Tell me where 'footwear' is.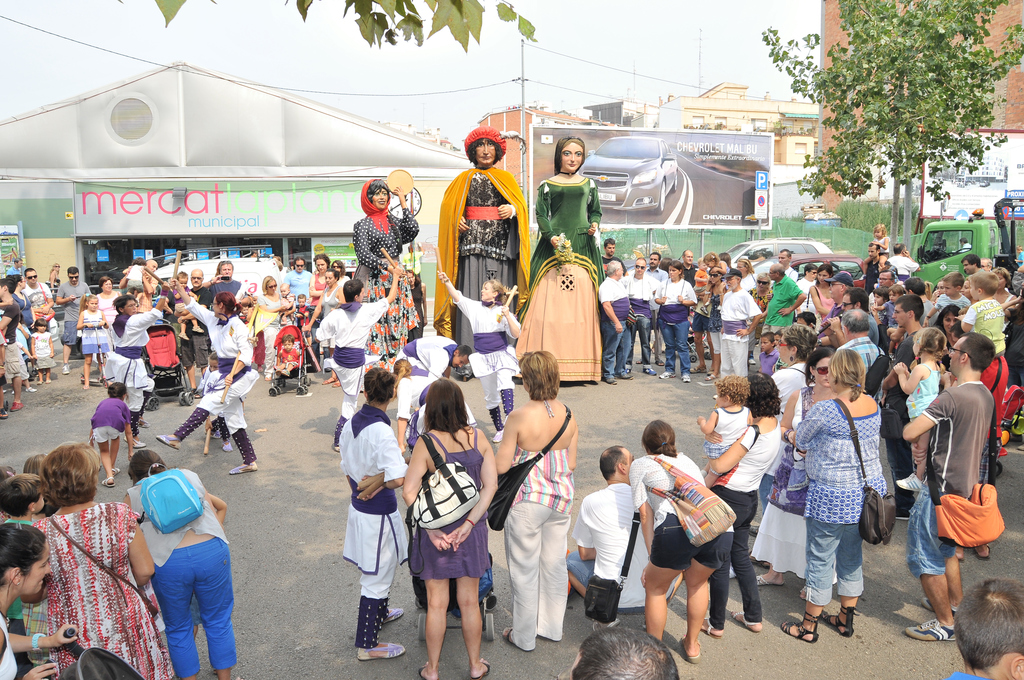
'footwear' is at <box>321,373,332,385</box>.
